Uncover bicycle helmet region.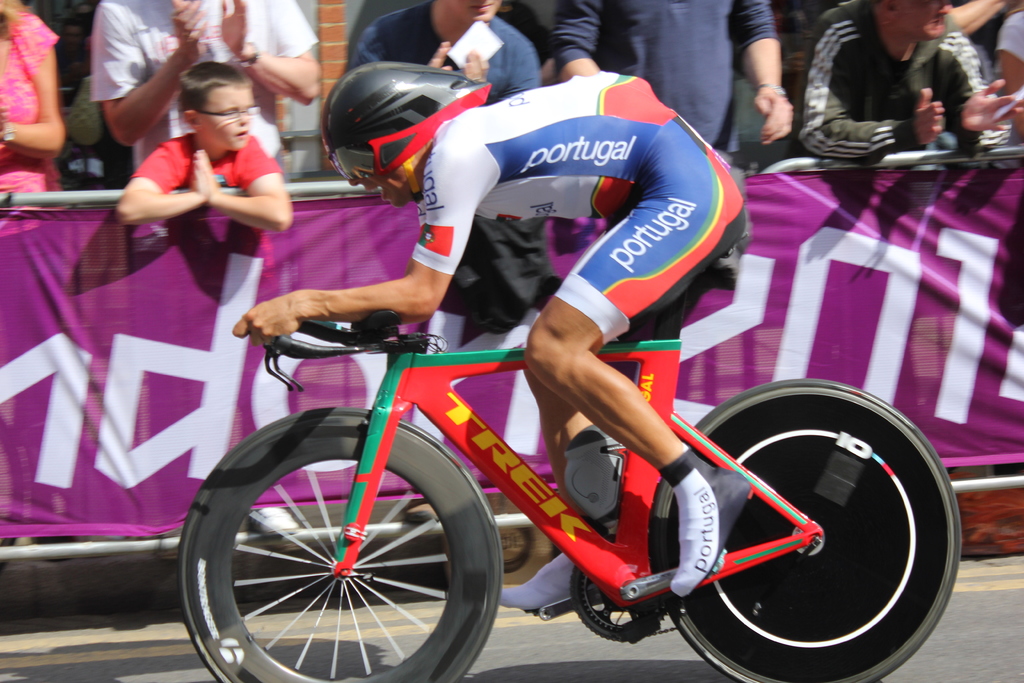
Uncovered: bbox=(325, 58, 486, 185).
